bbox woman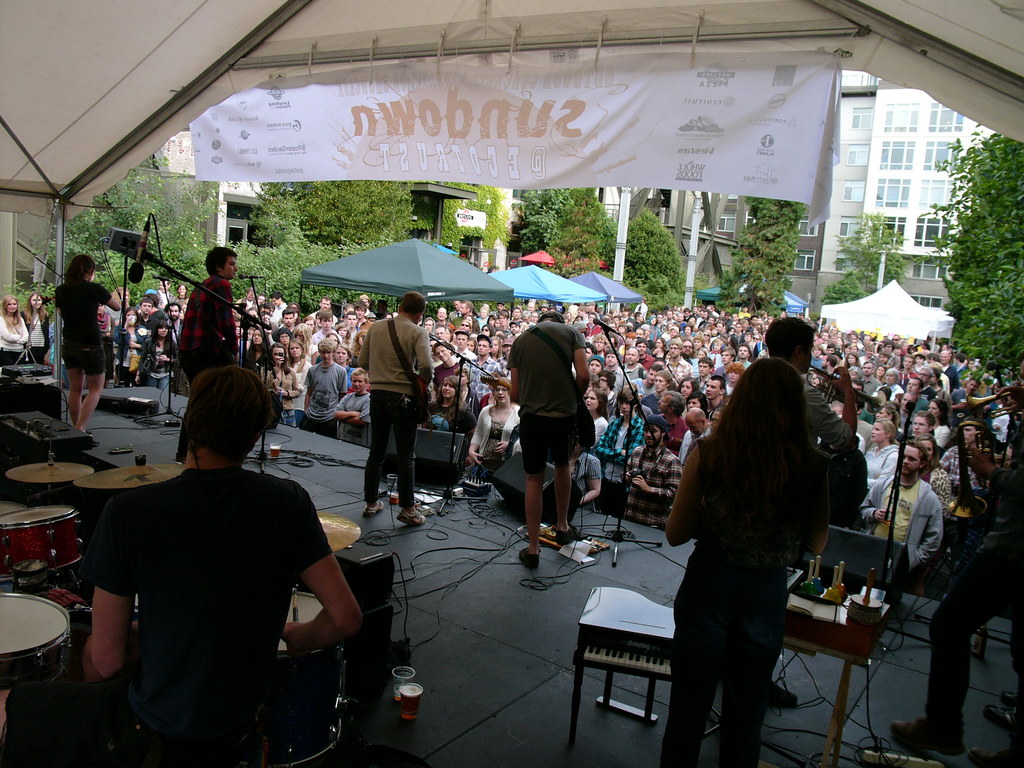
(left=877, top=362, right=884, bottom=383)
